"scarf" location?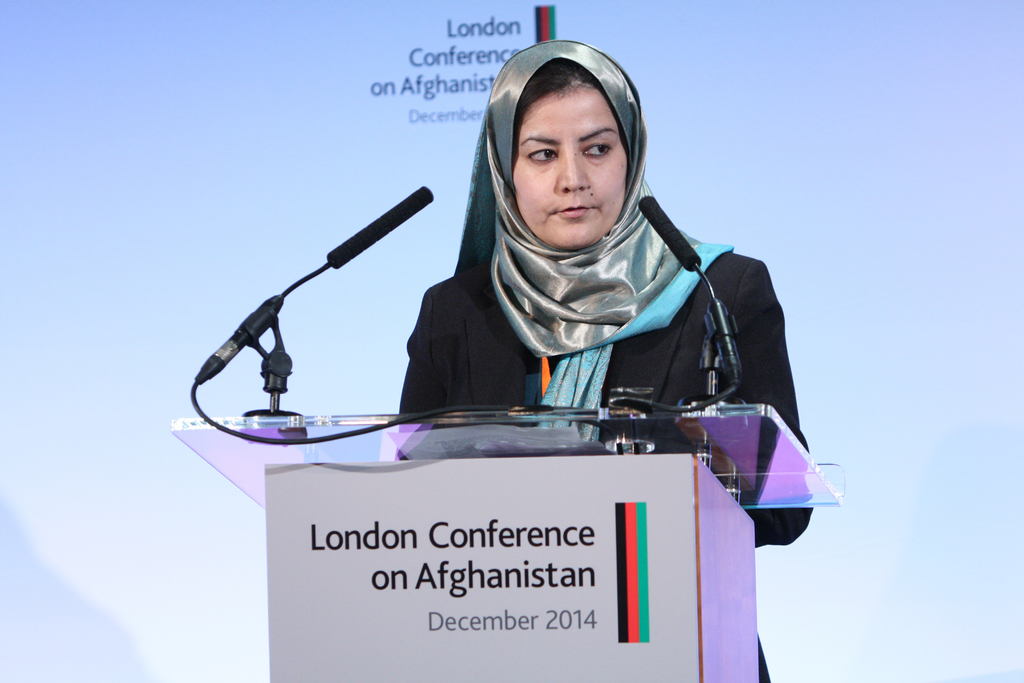
<box>452,35,740,441</box>
